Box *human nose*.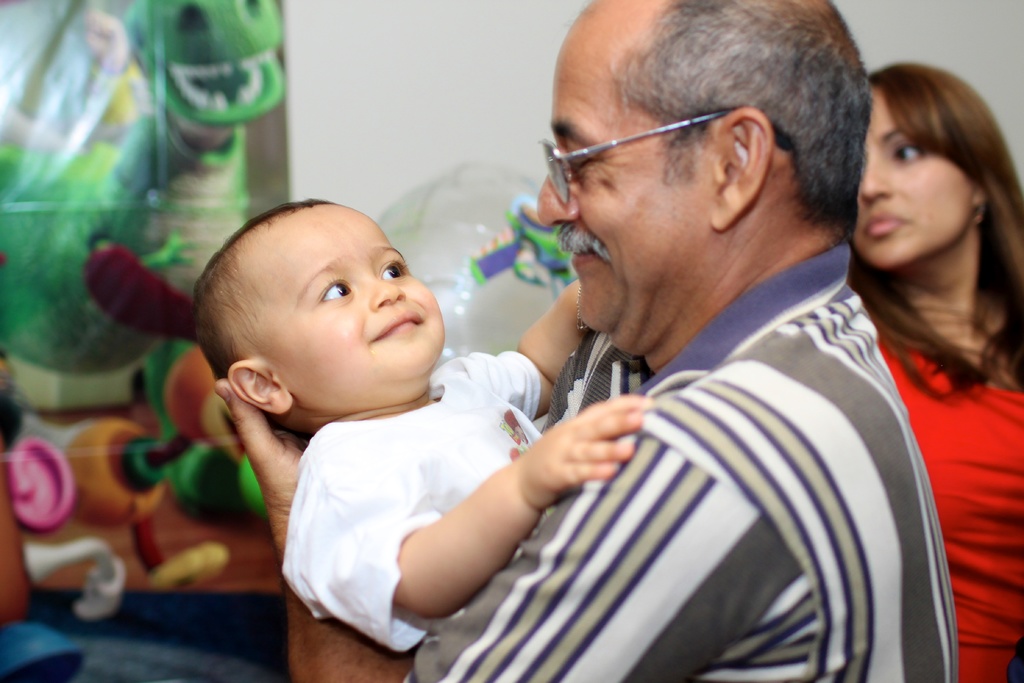
{"left": 860, "top": 158, "right": 889, "bottom": 197}.
